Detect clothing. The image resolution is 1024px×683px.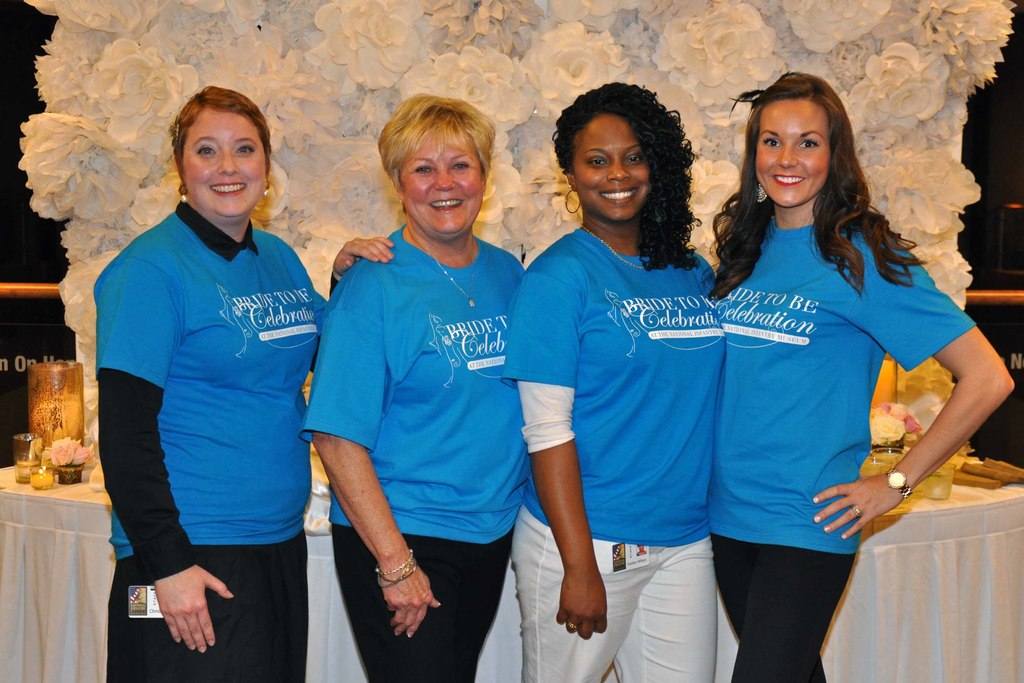
x1=507 y1=225 x2=729 y2=682.
